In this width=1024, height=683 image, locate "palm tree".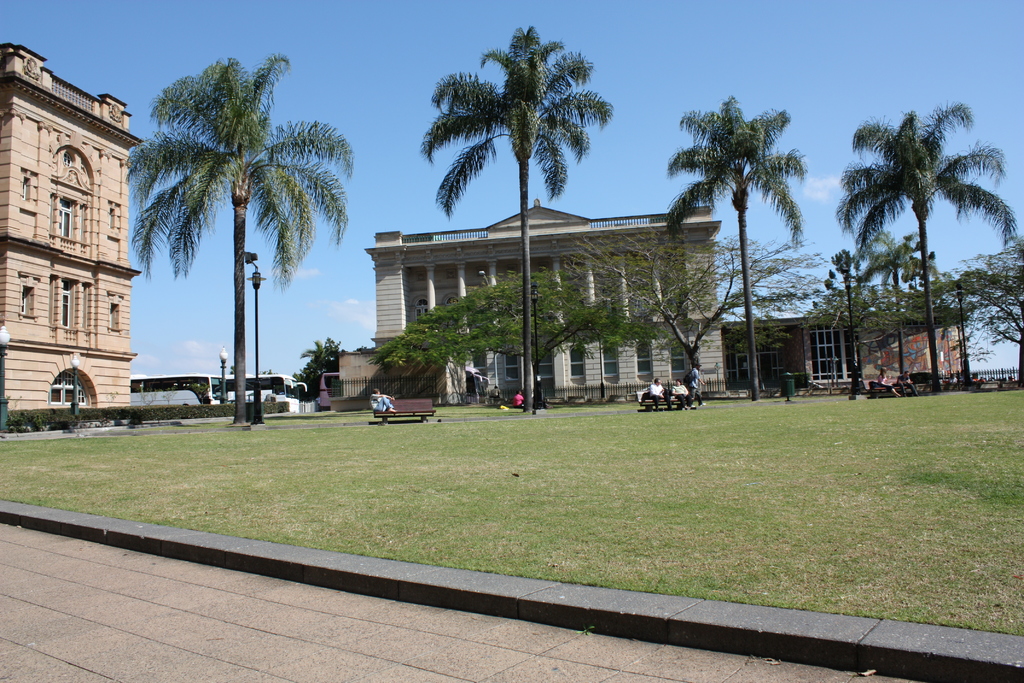
Bounding box: x1=828 y1=247 x2=860 y2=385.
